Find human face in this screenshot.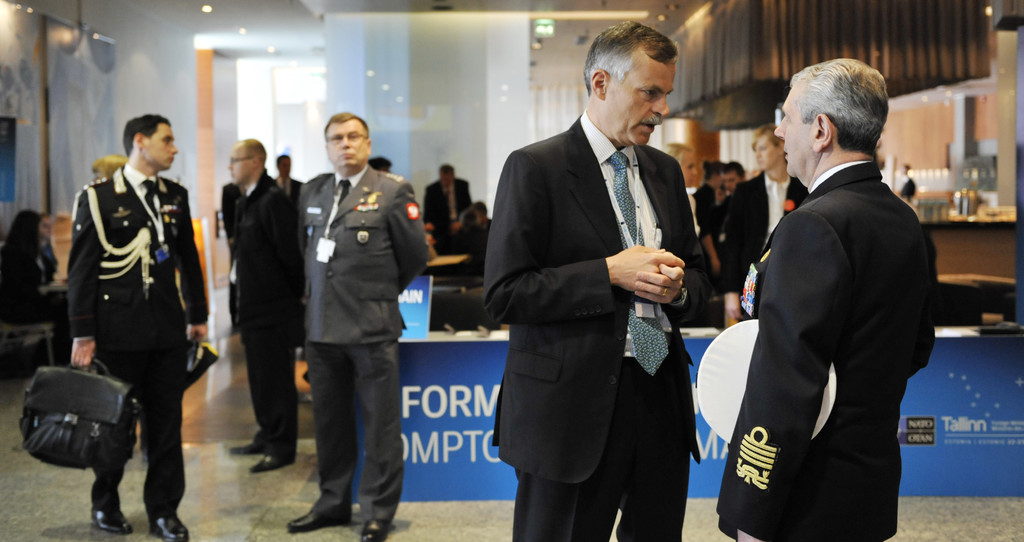
The bounding box for human face is left=328, top=128, right=369, bottom=172.
